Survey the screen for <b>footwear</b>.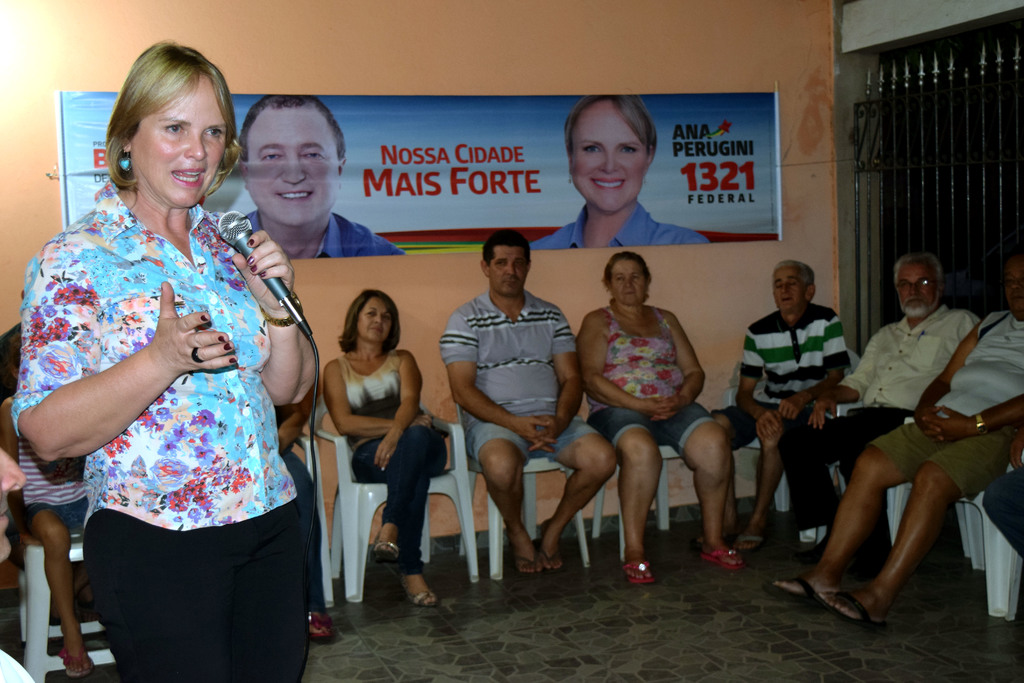
Survey found: [65, 641, 88, 680].
